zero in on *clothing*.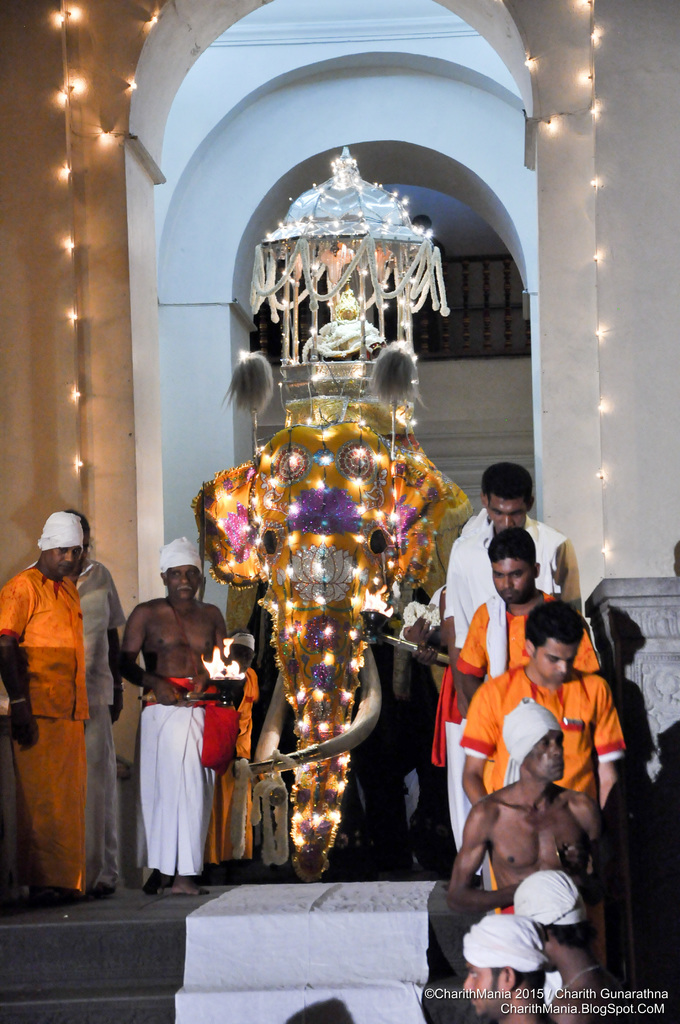
Zeroed in: x1=511 y1=867 x2=588 y2=929.
